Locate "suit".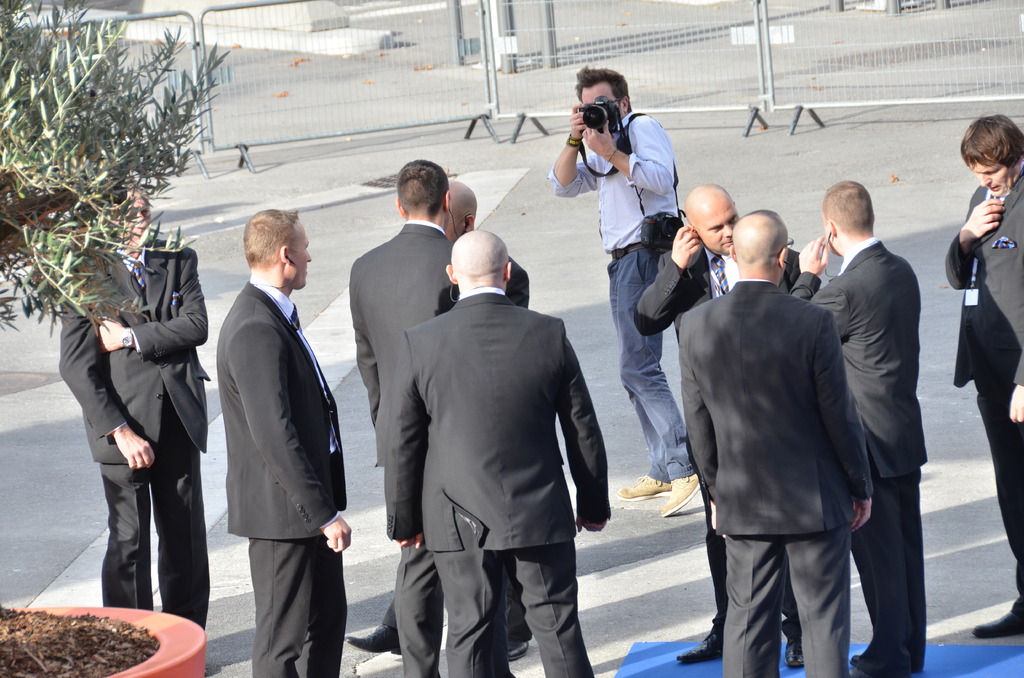
Bounding box: detection(54, 235, 215, 630).
